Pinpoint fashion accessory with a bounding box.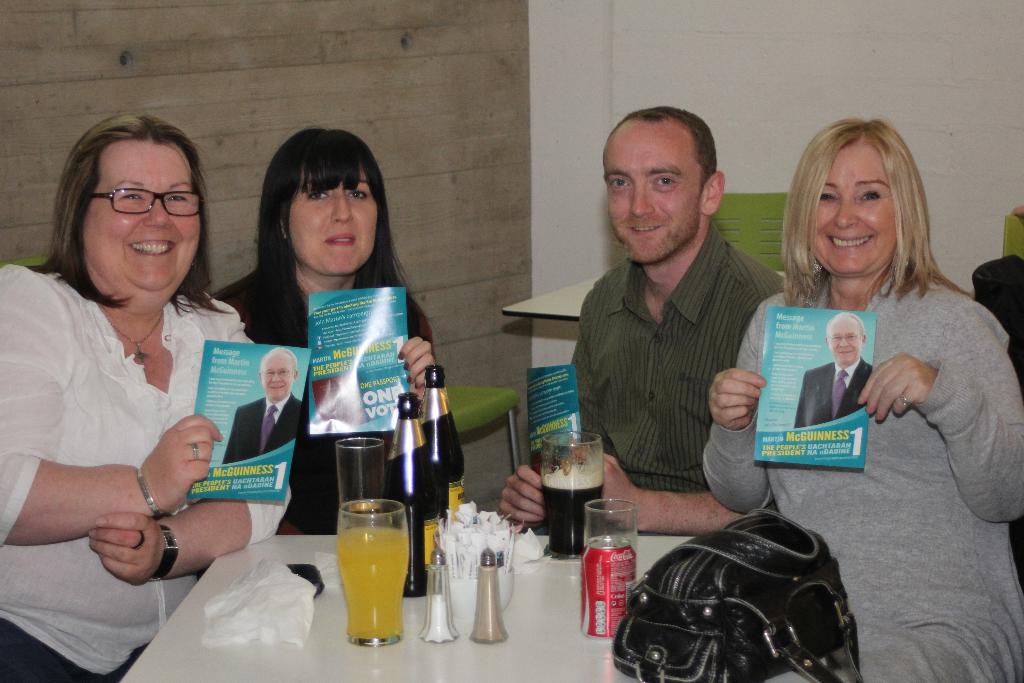
{"x1": 903, "y1": 258, "x2": 911, "y2": 270}.
